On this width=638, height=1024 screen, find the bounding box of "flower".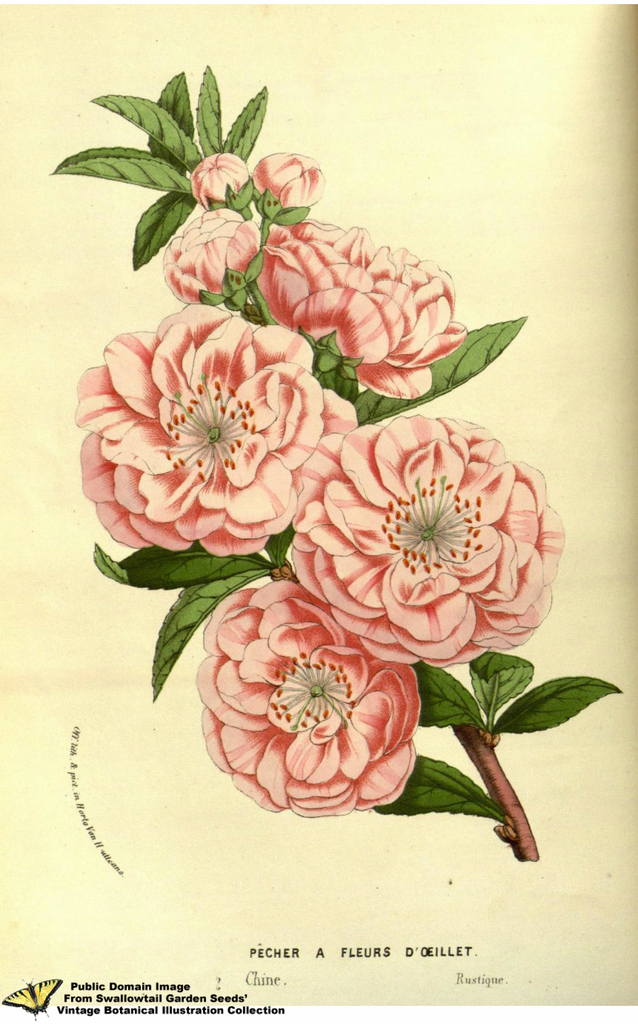
Bounding box: x1=76 y1=300 x2=370 y2=554.
